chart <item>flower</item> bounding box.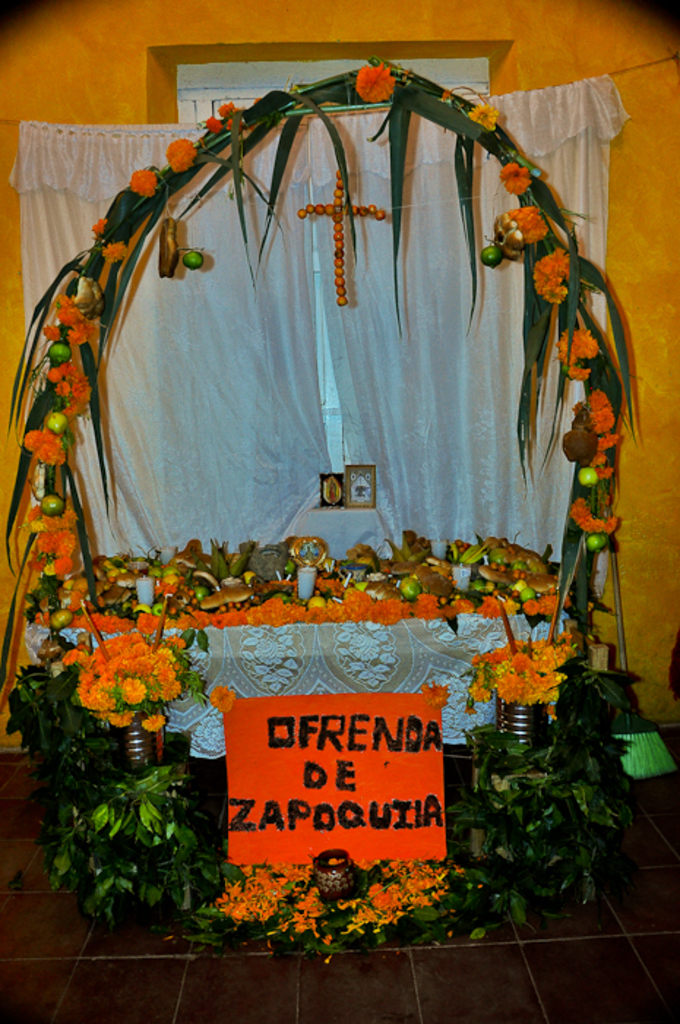
Charted: detection(129, 170, 156, 199).
